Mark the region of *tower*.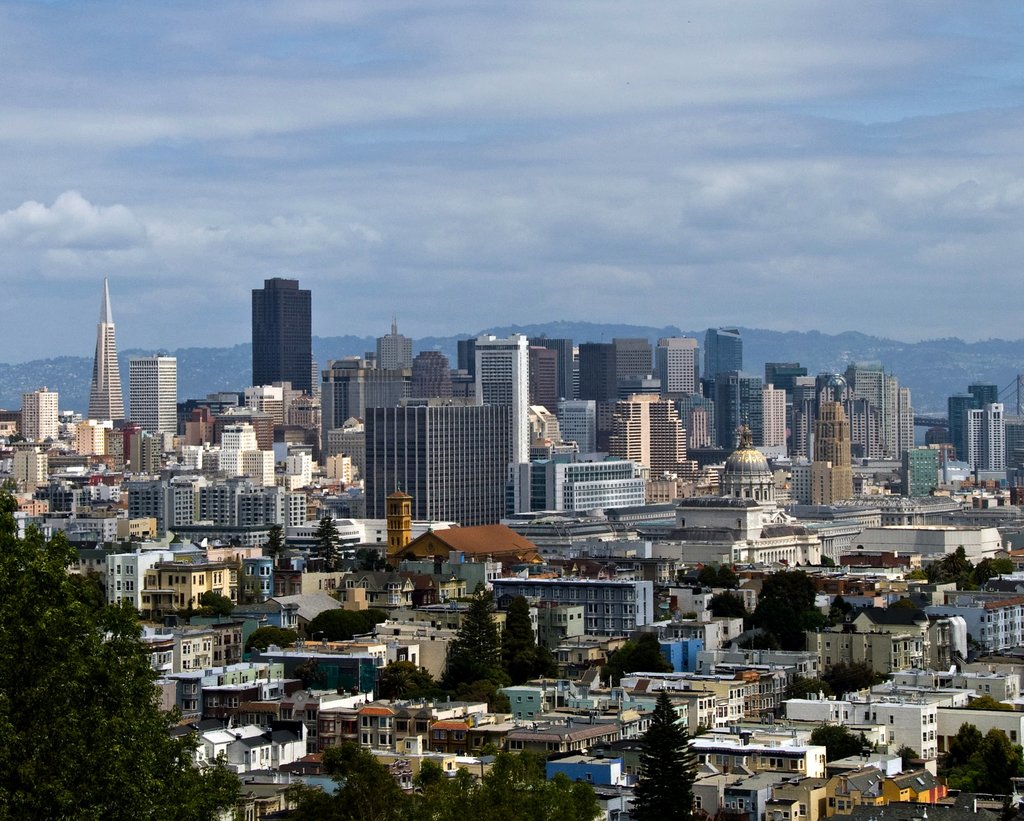
Region: <bbox>702, 329, 741, 372</bbox>.
